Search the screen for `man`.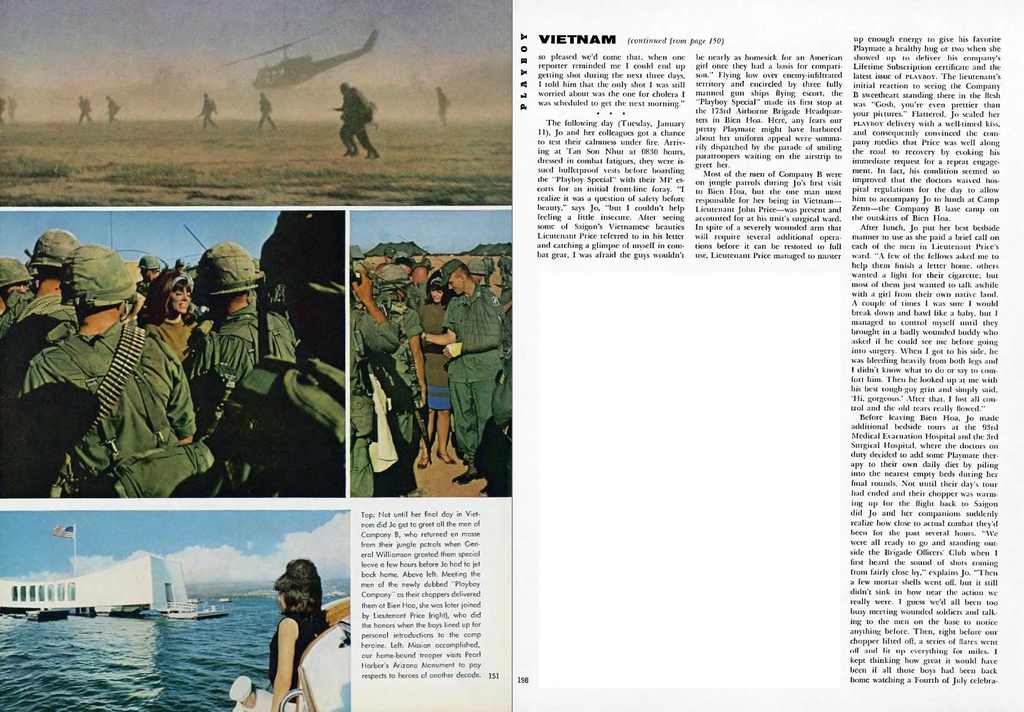
Found at (414, 256, 506, 485).
